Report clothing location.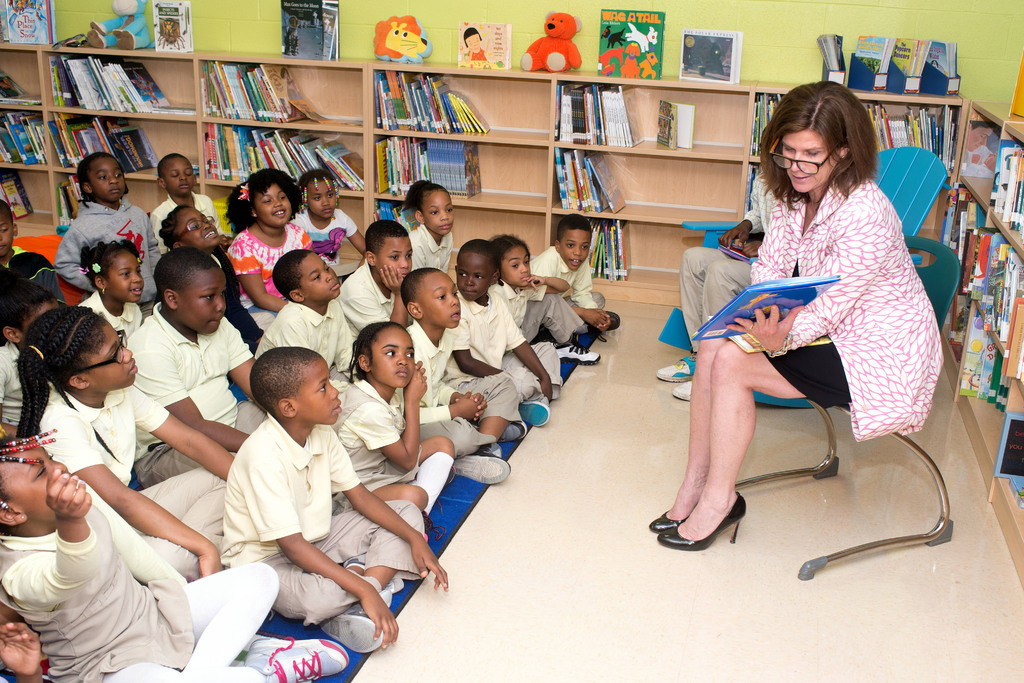
Report: box(531, 241, 608, 307).
